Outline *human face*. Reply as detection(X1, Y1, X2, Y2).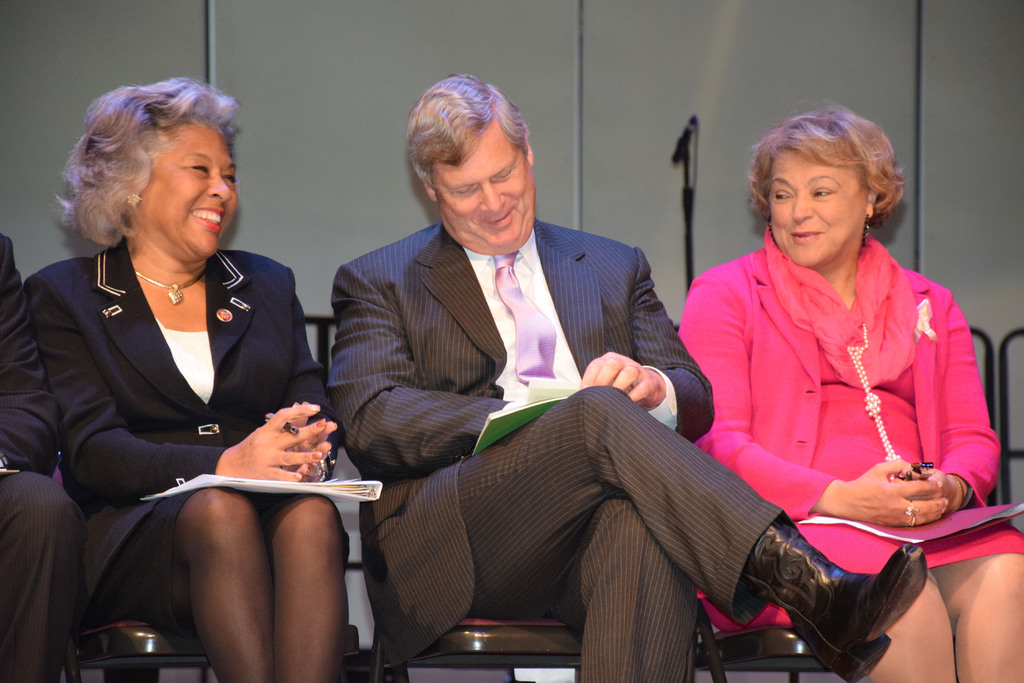
detection(765, 146, 870, 271).
